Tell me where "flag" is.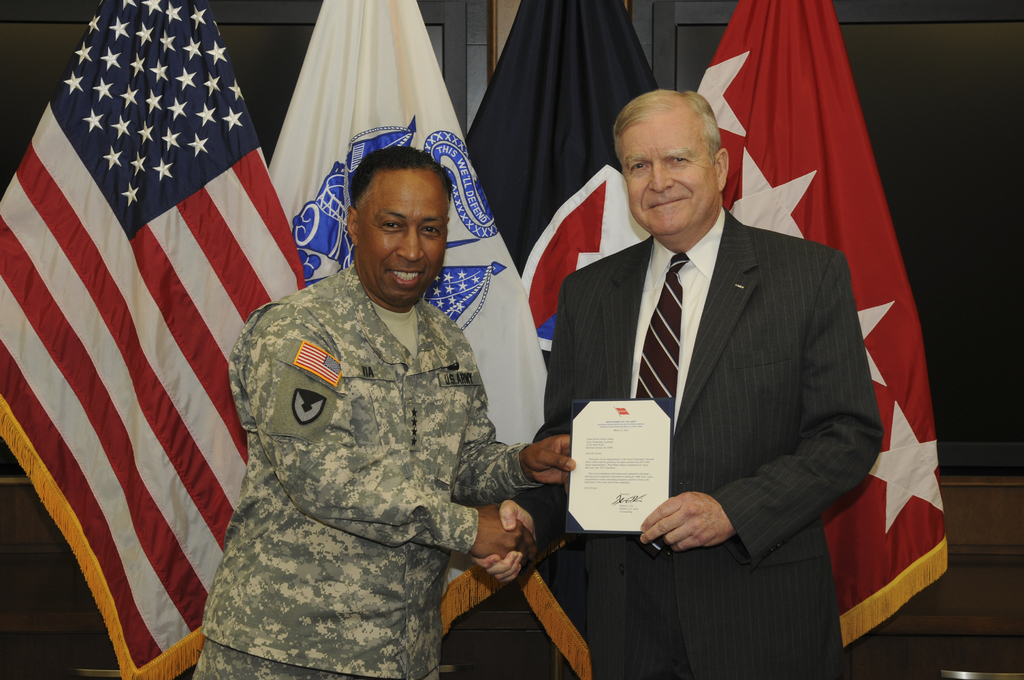
"flag" is at select_region(698, 0, 961, 647).
